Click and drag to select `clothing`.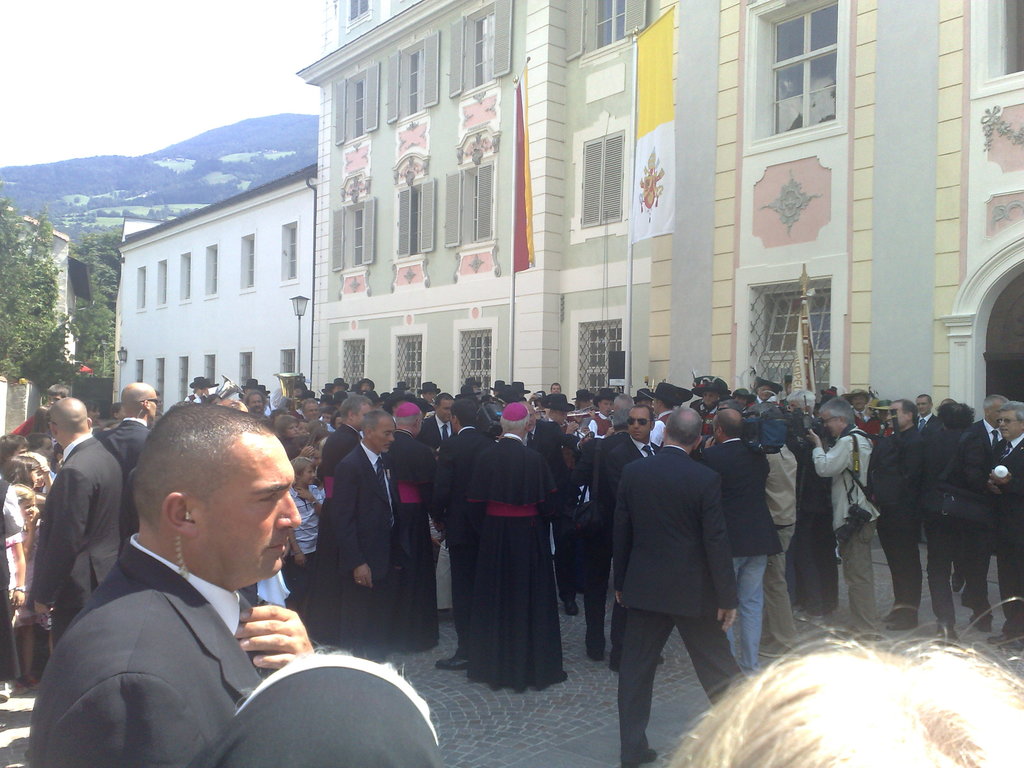
Selection: (x1=648, y1=410, x2=667, y2=447).
